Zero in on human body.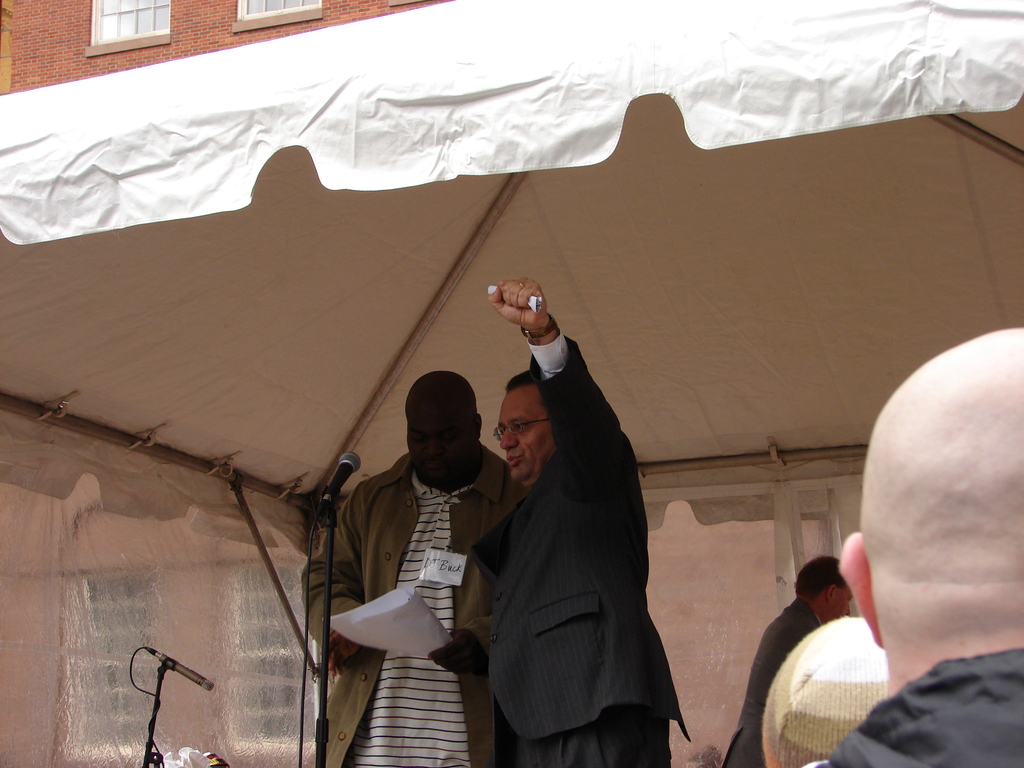
Zeroed in: <bbox>833, 323, 1023, 767</bbox>.
